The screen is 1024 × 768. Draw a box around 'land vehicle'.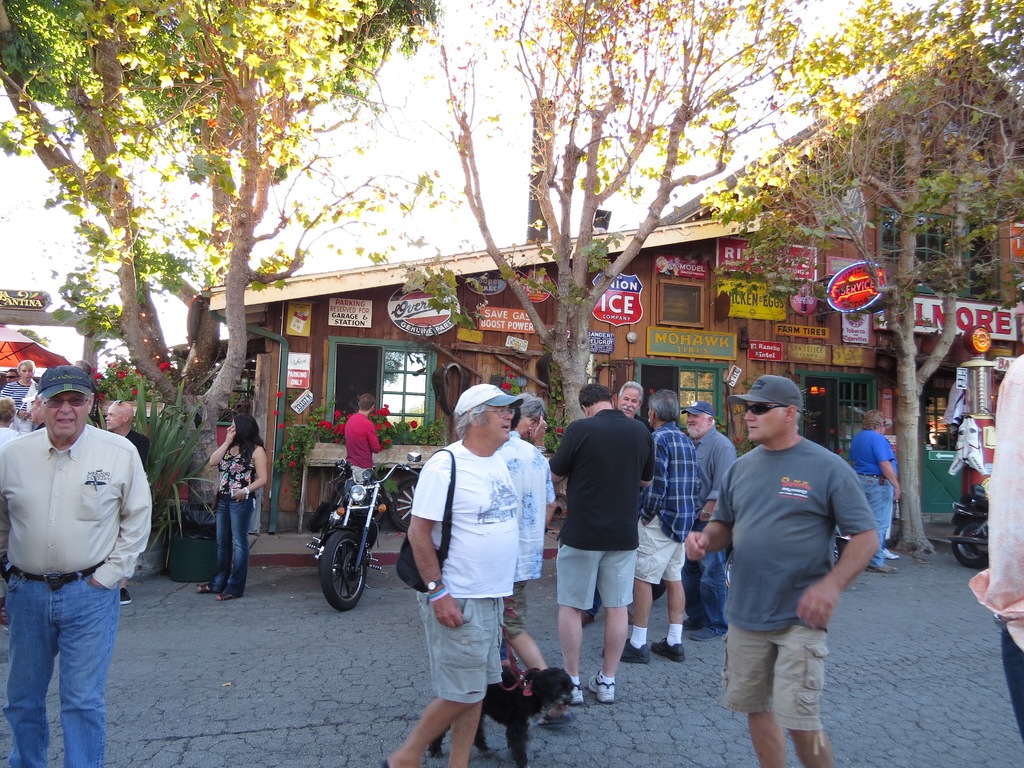
(302, 448, 424, 618).
